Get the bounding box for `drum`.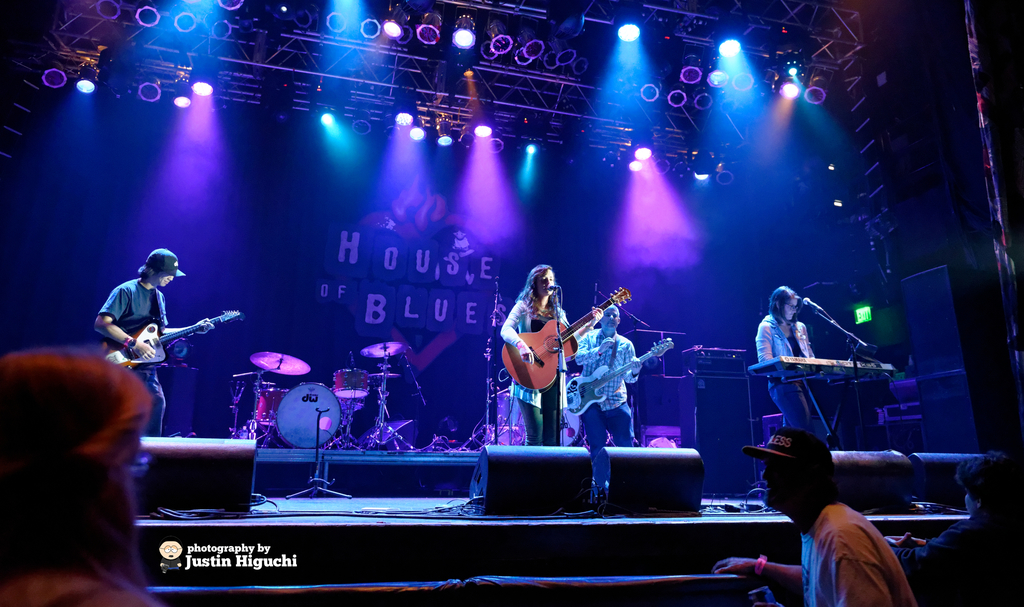
box(332, 369, 371, 400).
